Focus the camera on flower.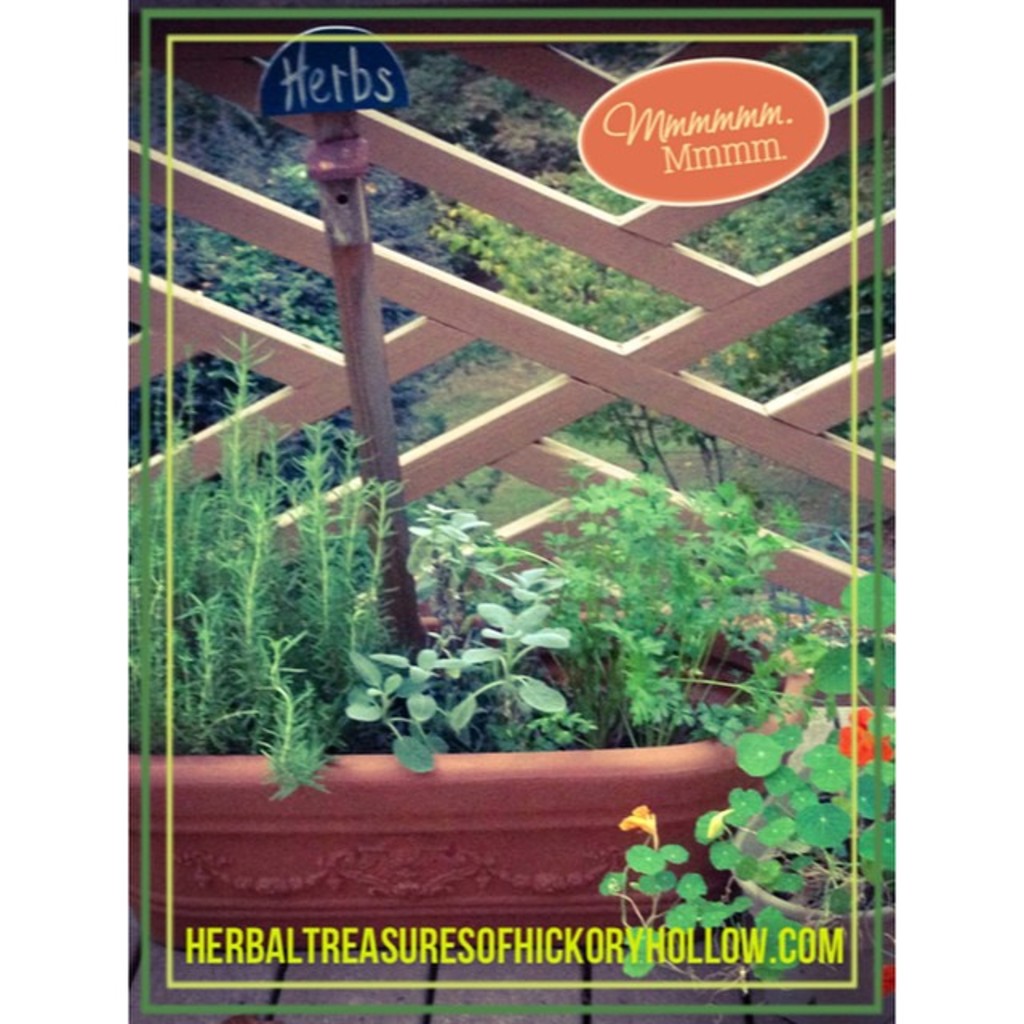
Focus region: [left=613, top=802, right=662, bottom=853].
